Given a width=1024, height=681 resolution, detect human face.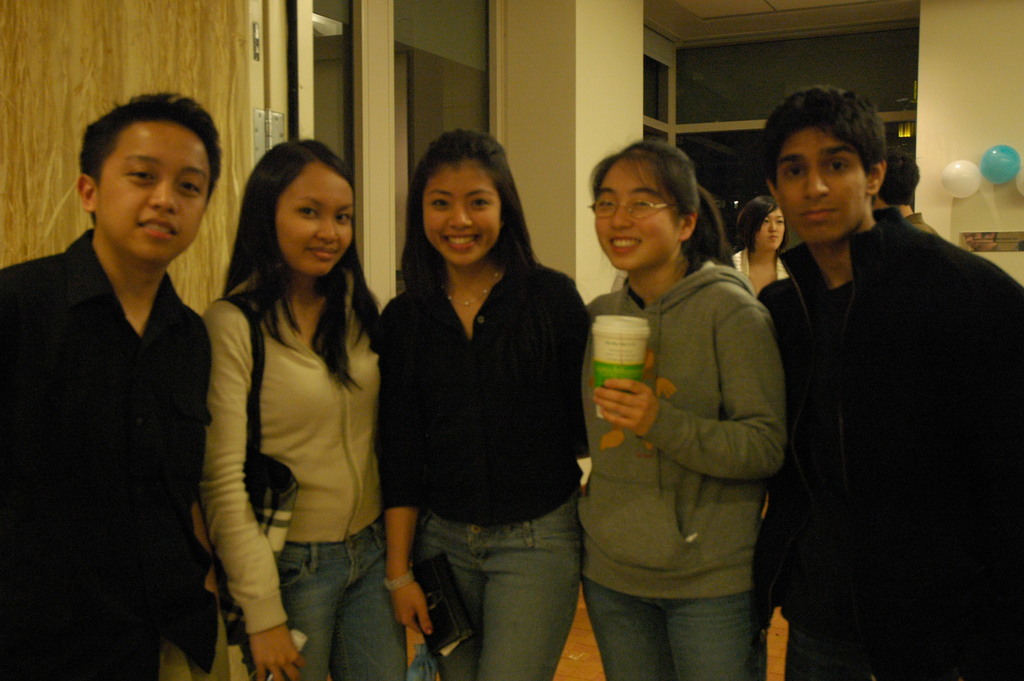
rect(276, 162, 353, 275).
